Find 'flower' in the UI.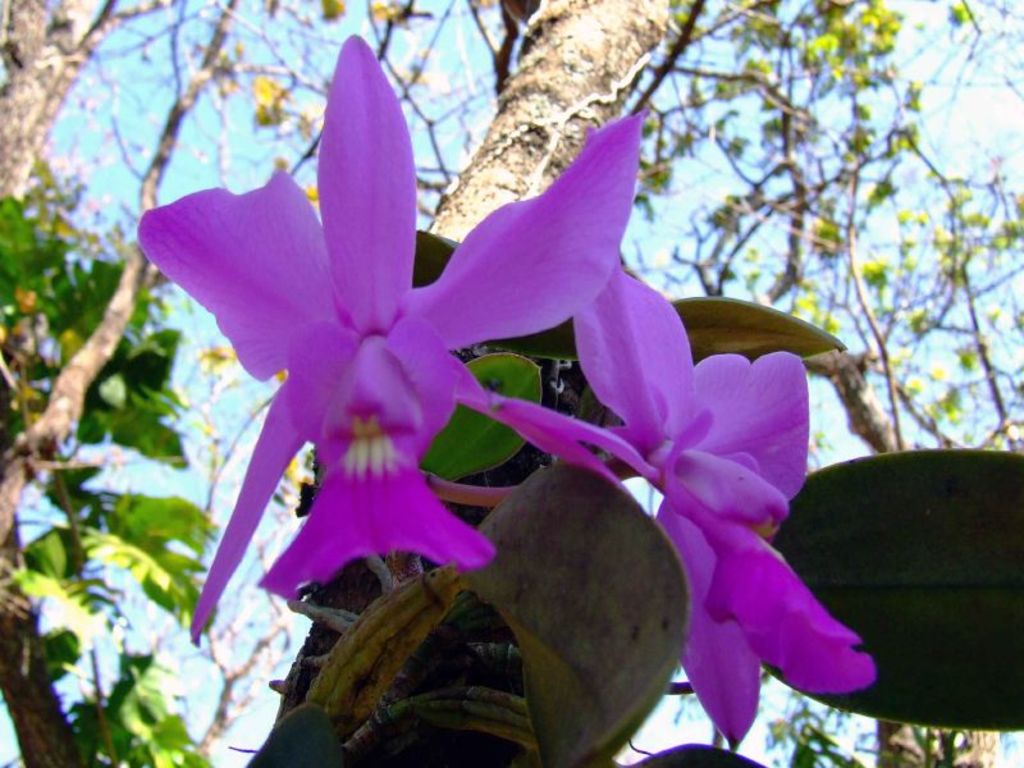
UI element at box(571, 247, 879, 762).
